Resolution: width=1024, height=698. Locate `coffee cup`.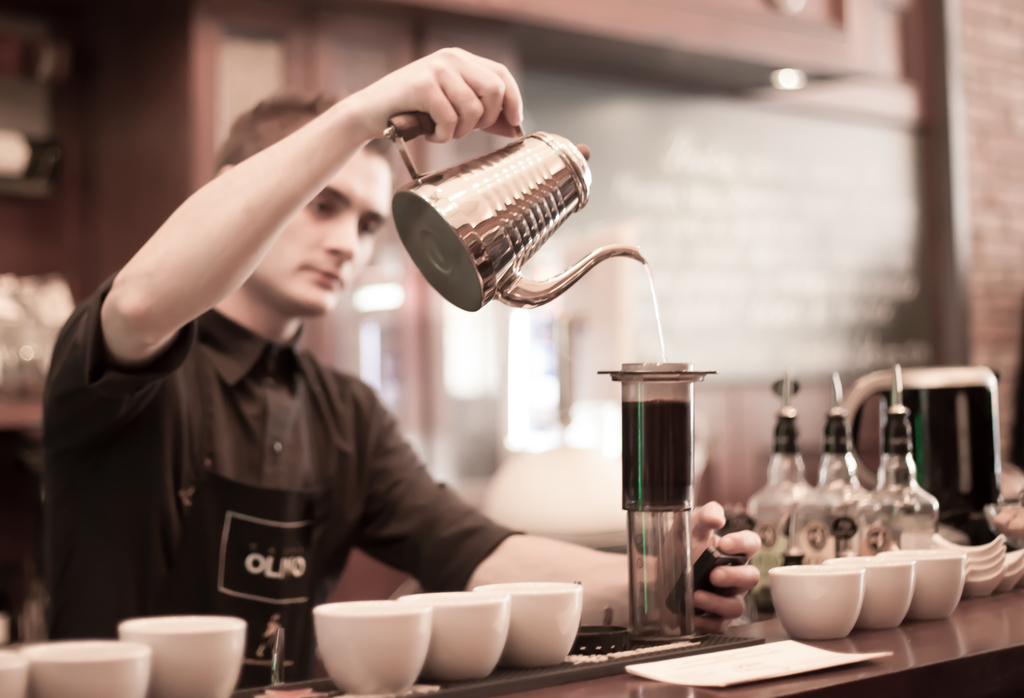
x1=314, y1=600, x2=435, y2=695.
